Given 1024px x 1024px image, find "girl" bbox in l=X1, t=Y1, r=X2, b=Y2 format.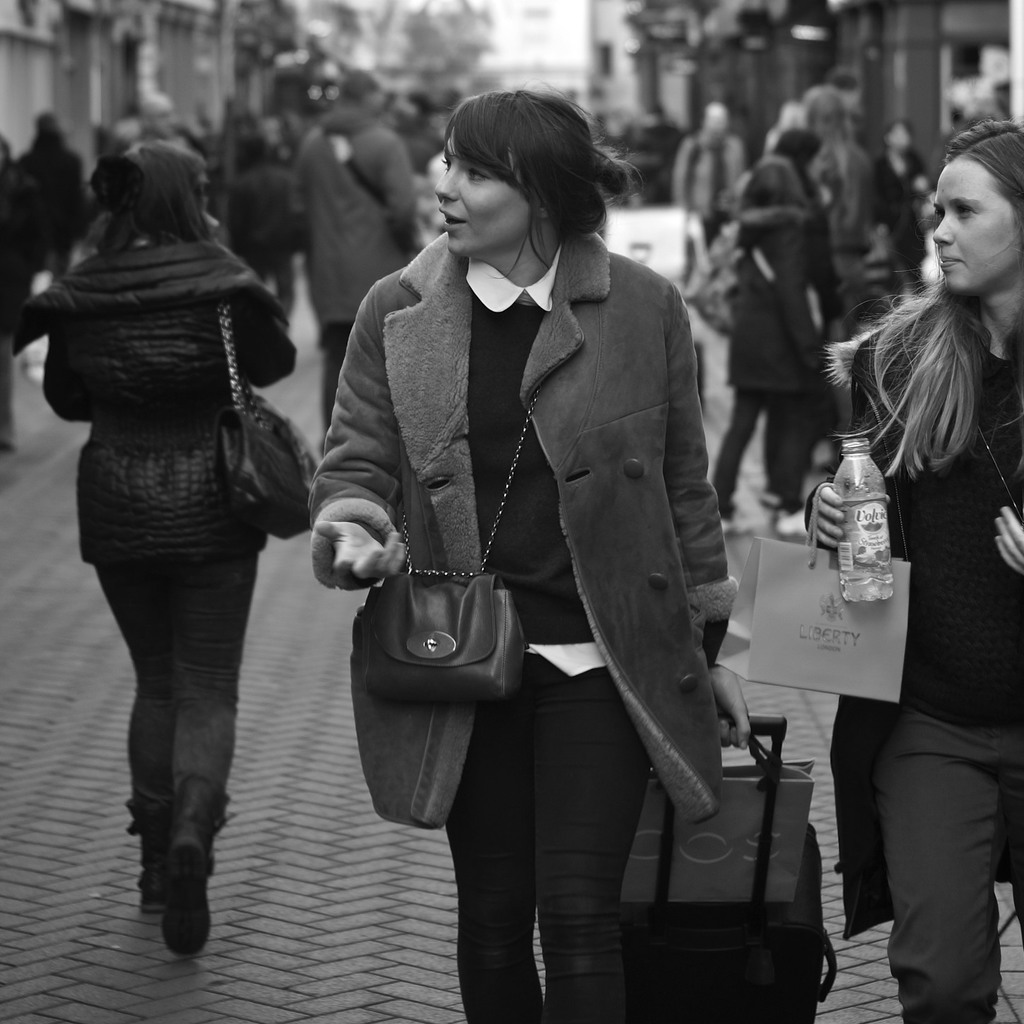
l=308, t=83, r=753, b=1023.
